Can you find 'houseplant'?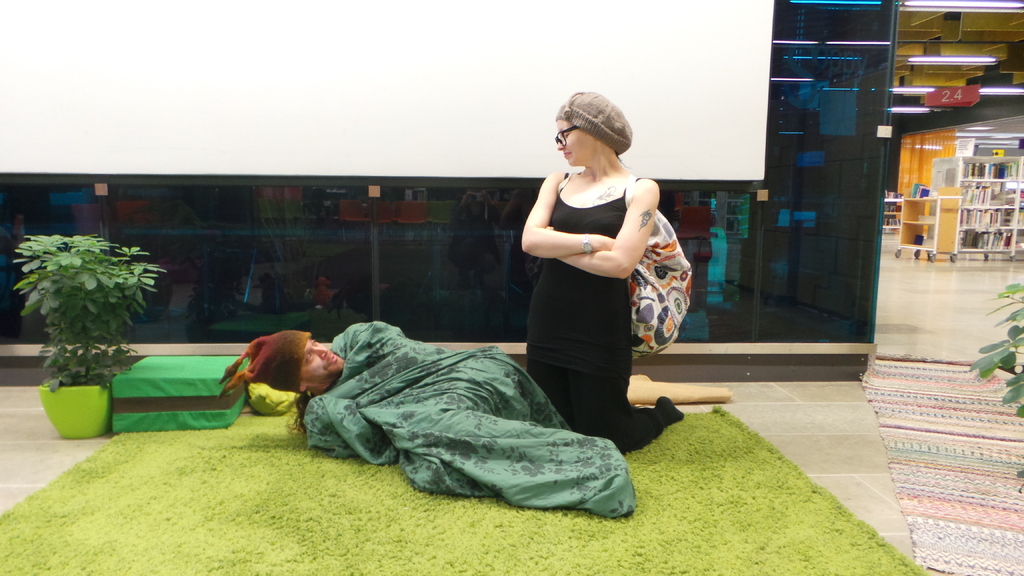
Yes, bounding box: <bbox>964, 280, 1023, 496</bbox>.
